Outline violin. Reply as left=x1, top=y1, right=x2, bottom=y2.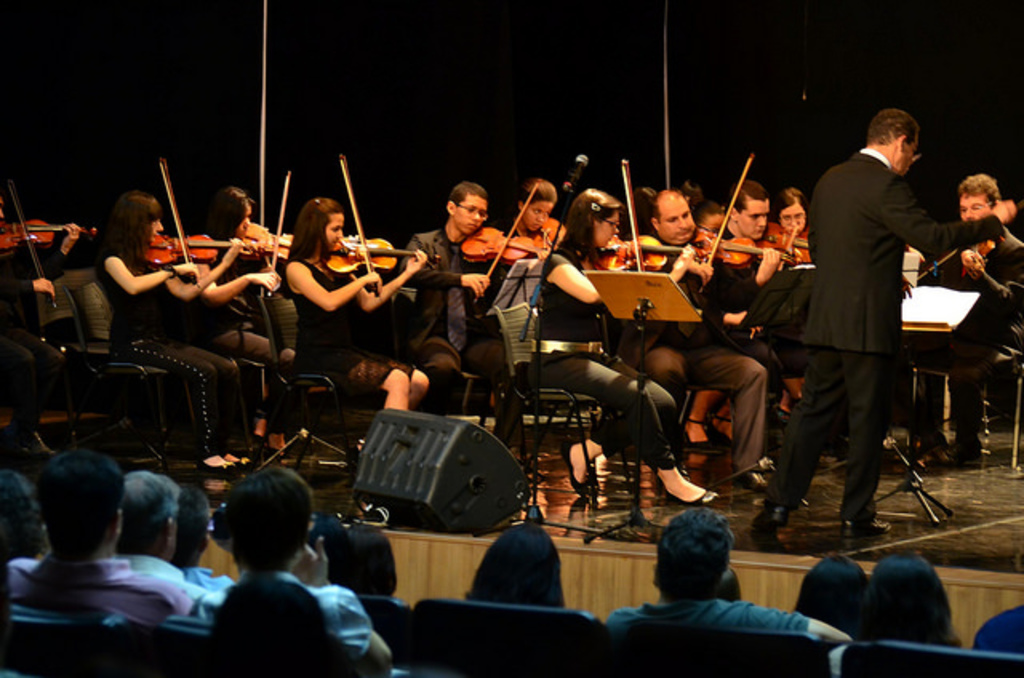
left=914, top=238, right=1002, bottom=280.
